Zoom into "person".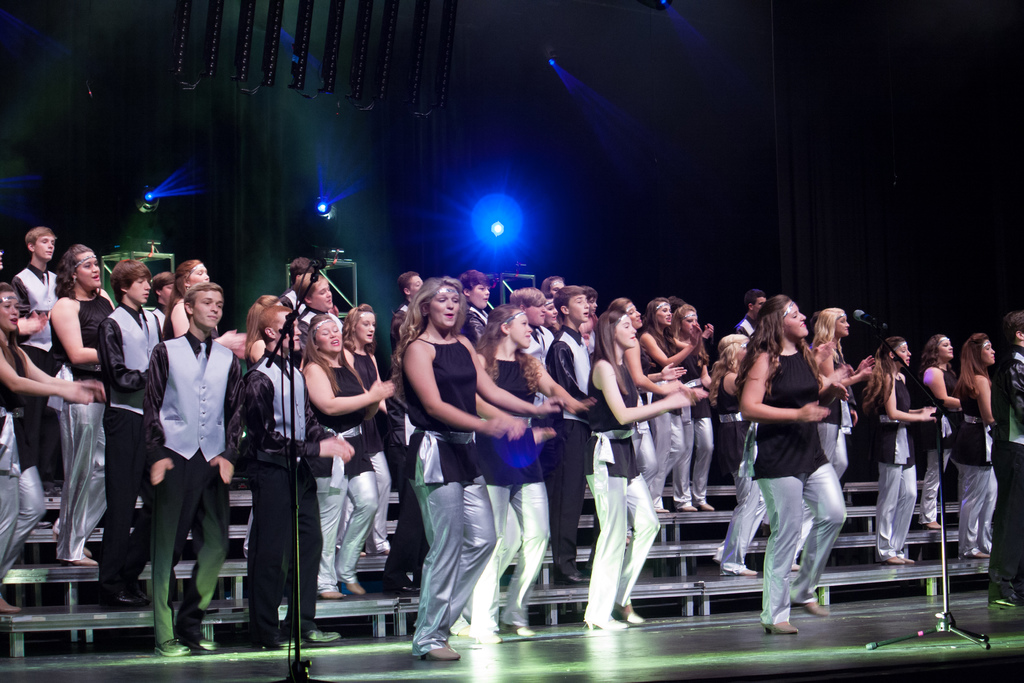
Zoom target: box(337, 311, 391, 563).
